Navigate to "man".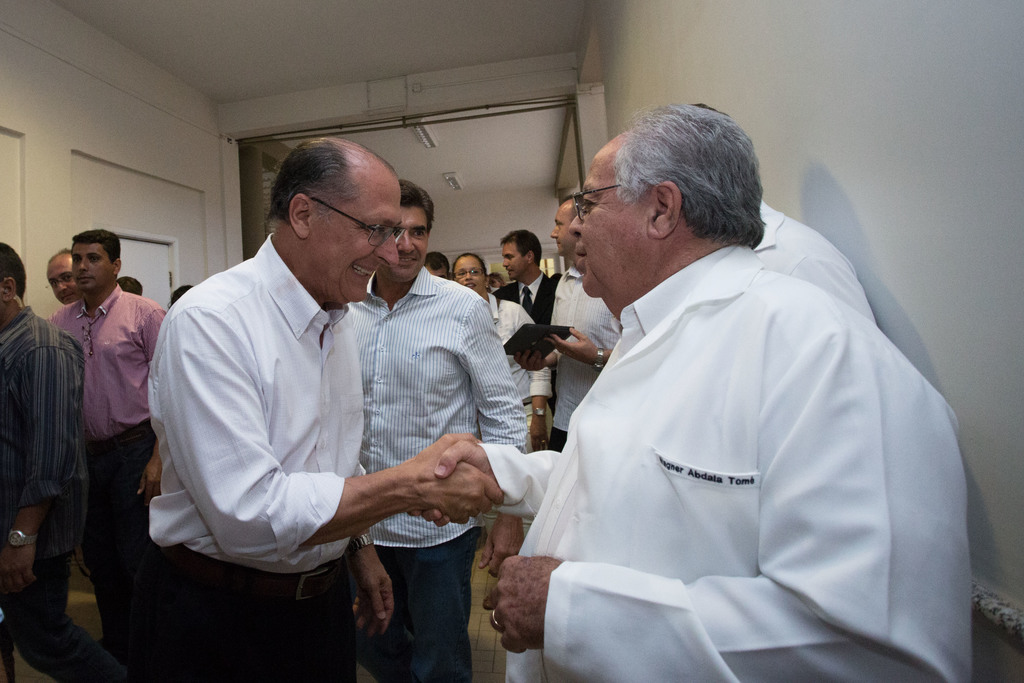
Navigation target: select_region(1, 242, 97, 682).
